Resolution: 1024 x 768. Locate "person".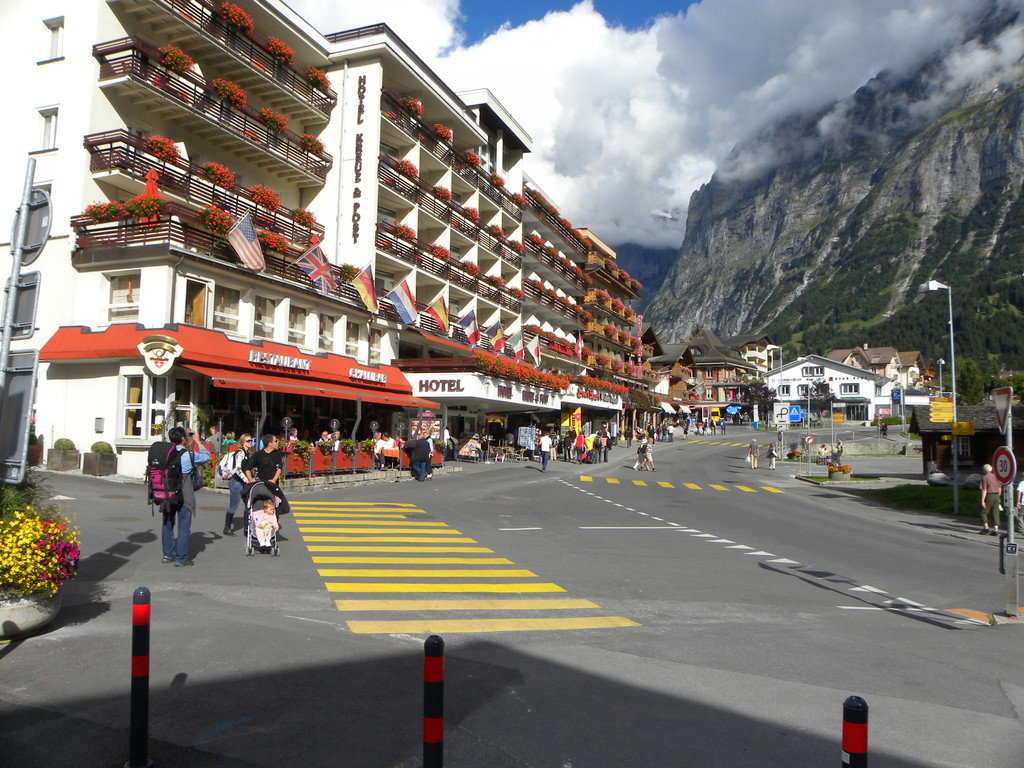
<bbox>290, 427, 298, 438</bbox>.
